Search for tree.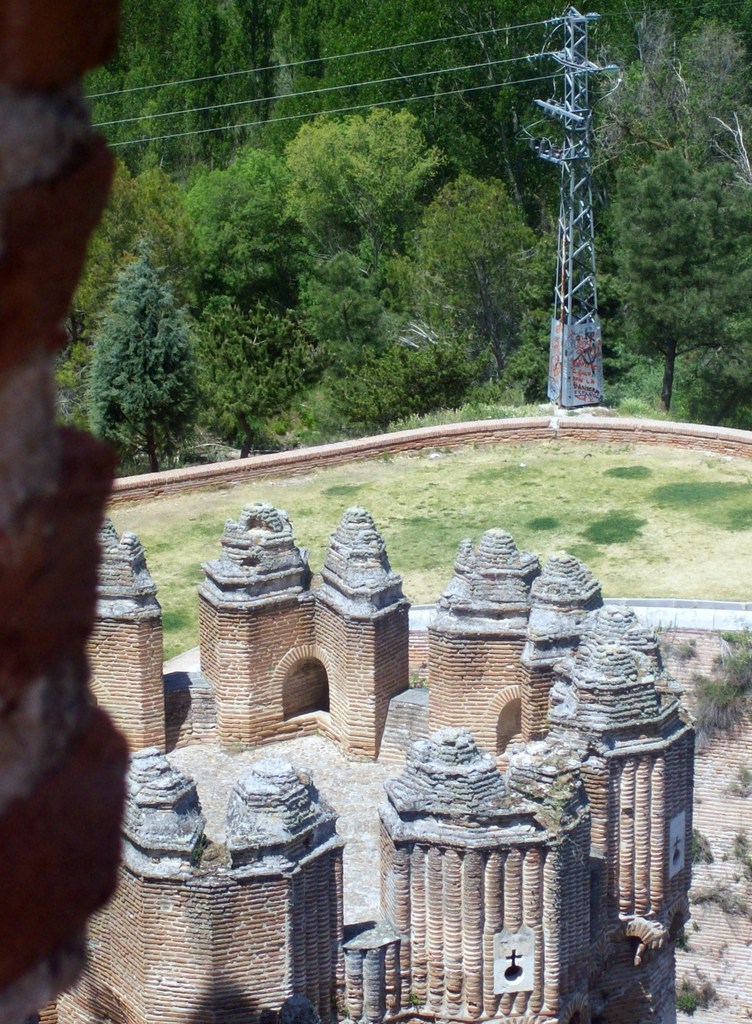
Found at 78, 254, 195, 480.
